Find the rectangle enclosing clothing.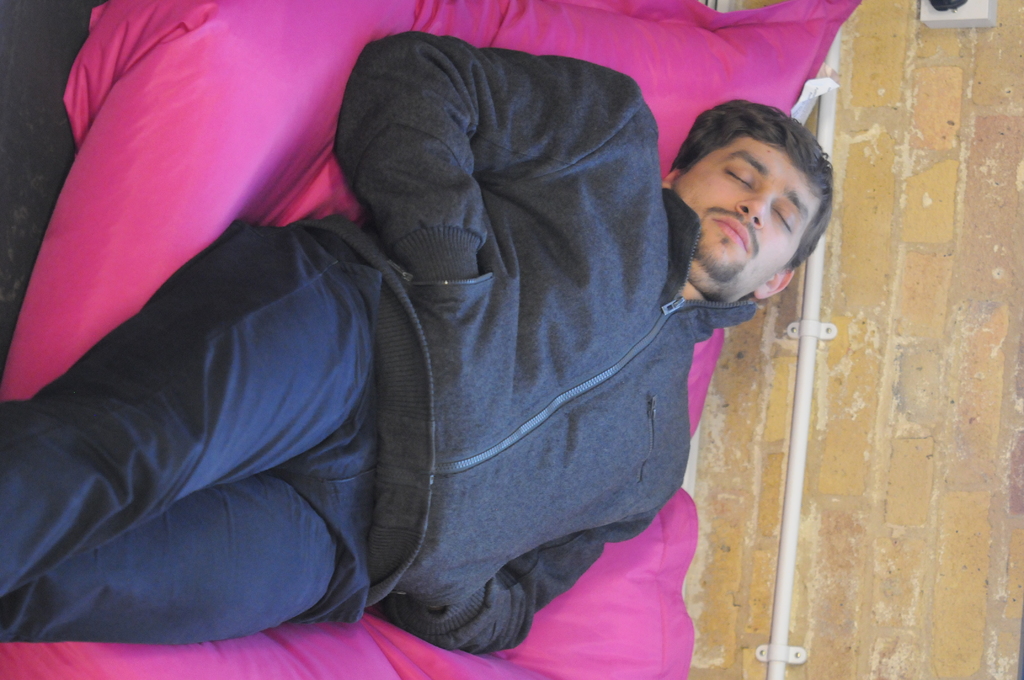
locate(0, 29, 757, 656).
